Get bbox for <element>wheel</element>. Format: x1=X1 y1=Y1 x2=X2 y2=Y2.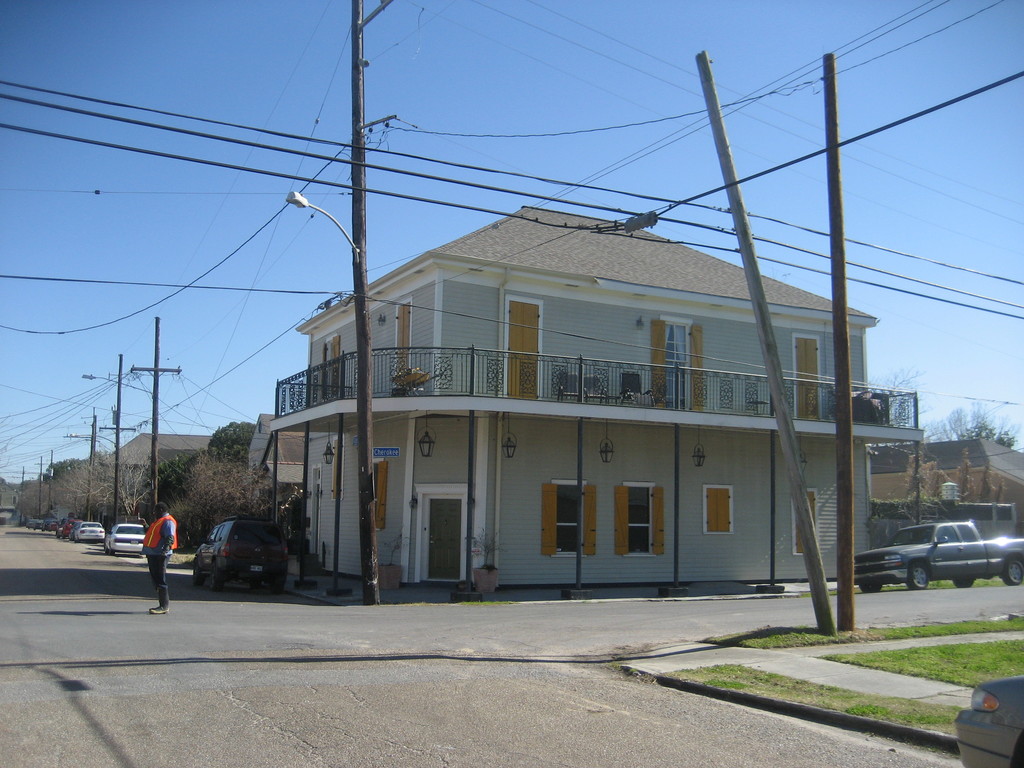
x1=250 y1=579 x2=262 y2=588.
